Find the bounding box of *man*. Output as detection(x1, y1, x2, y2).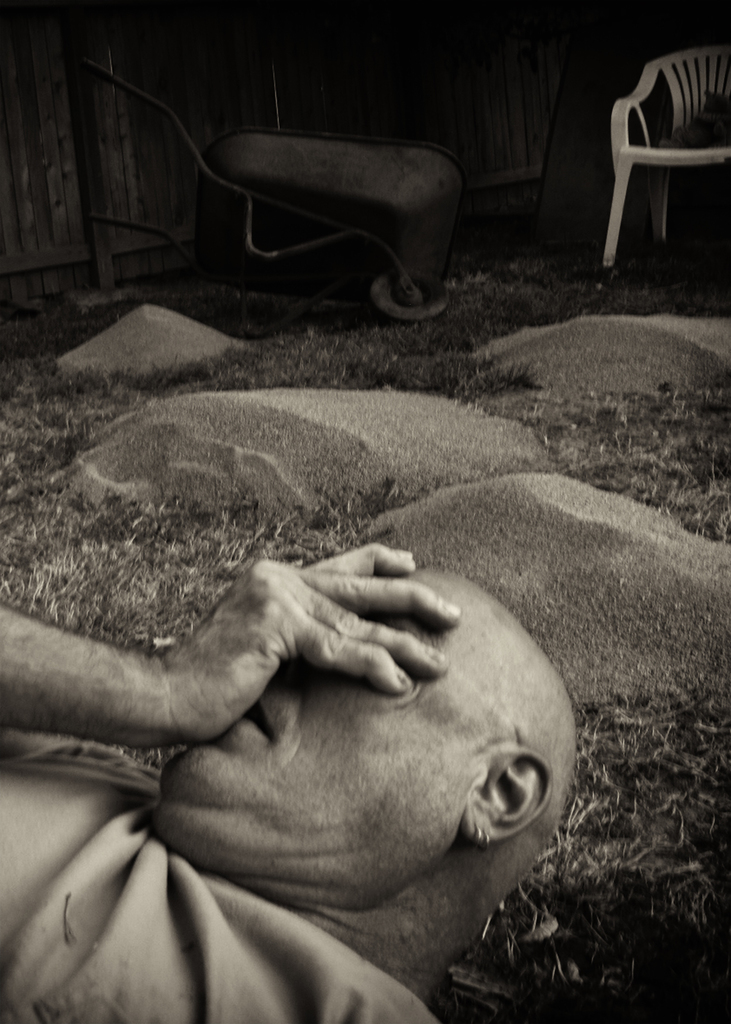
detection(0, 538, 581, 1023).
